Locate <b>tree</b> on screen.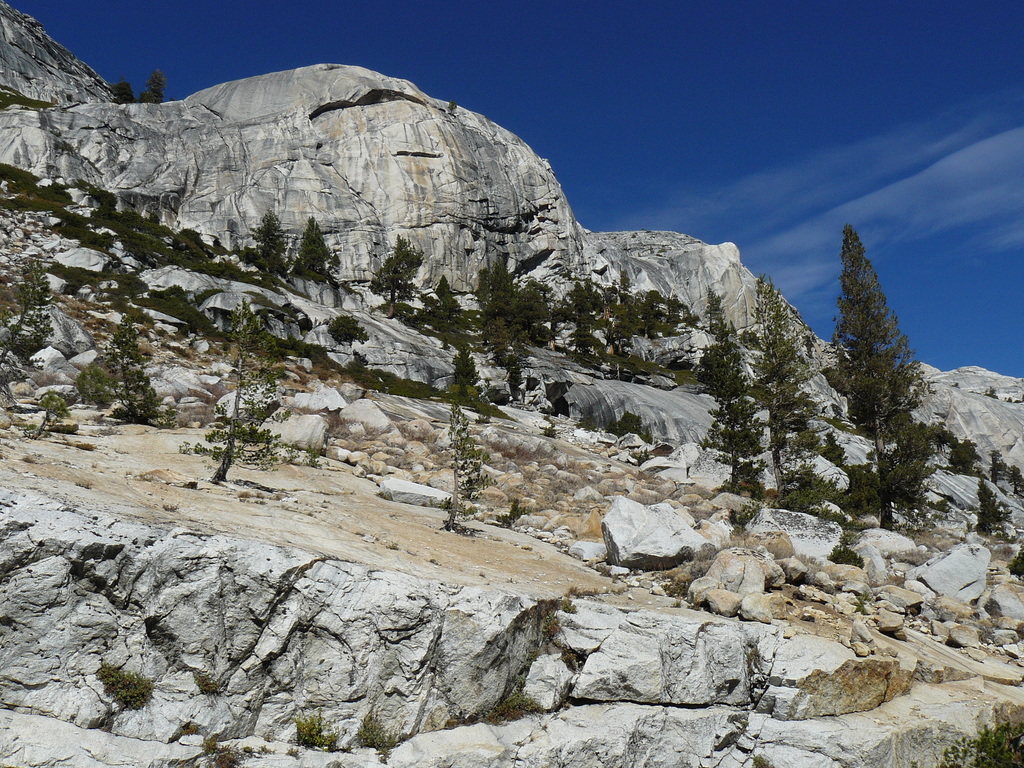
On screen at crop(476, 252, 688, 360).
